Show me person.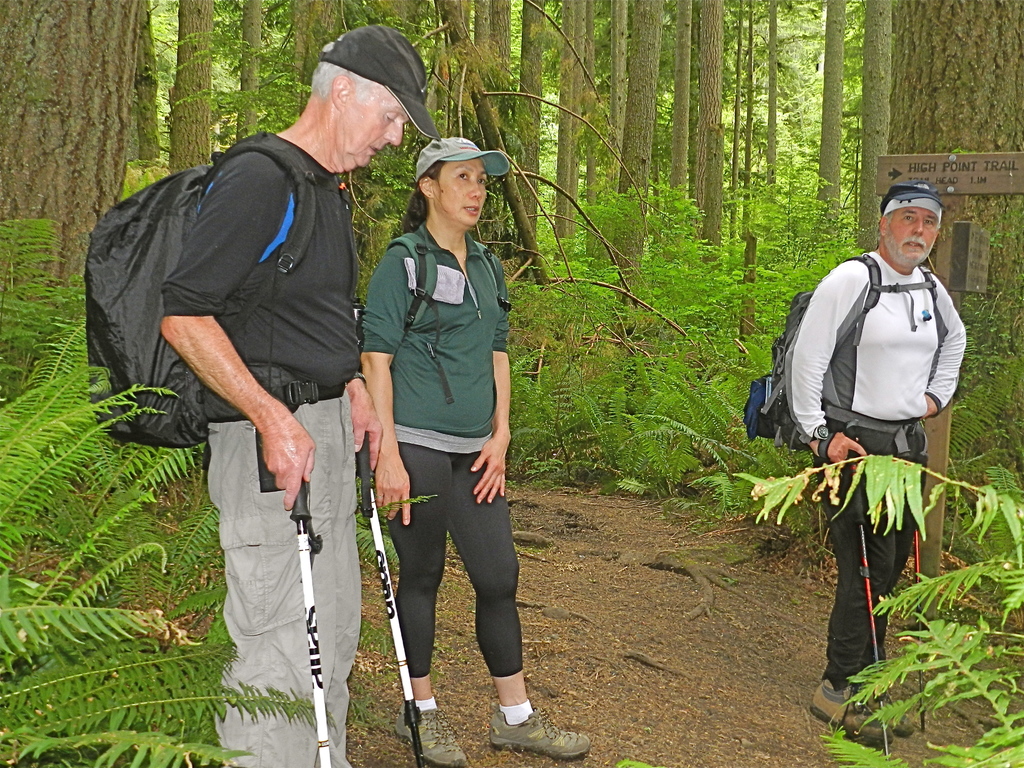
person is here: x1=358 y1=135 x2=591 y2=767.
